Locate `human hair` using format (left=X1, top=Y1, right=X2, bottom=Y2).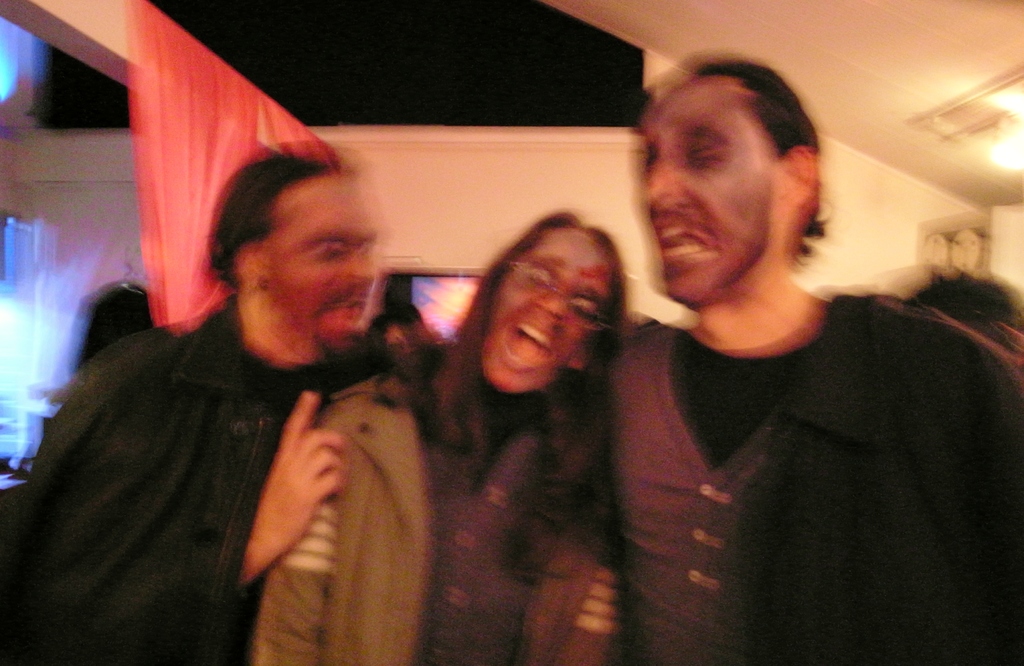
(left=196, top=154, right=328, bottom=305).
